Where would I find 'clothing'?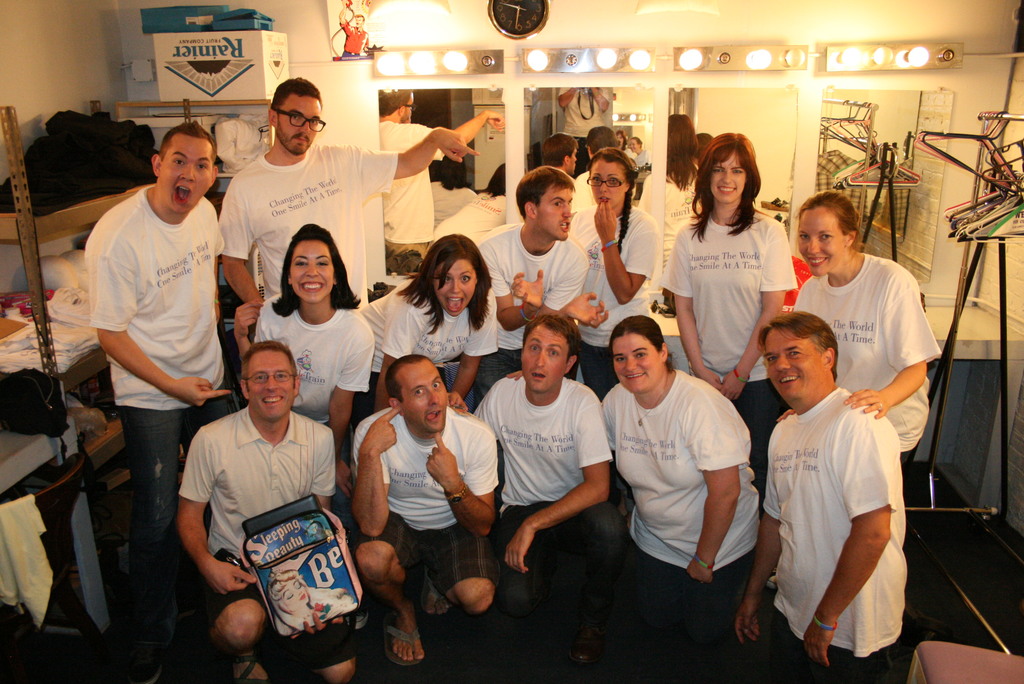
At box=[252, 291, 378, 529].
